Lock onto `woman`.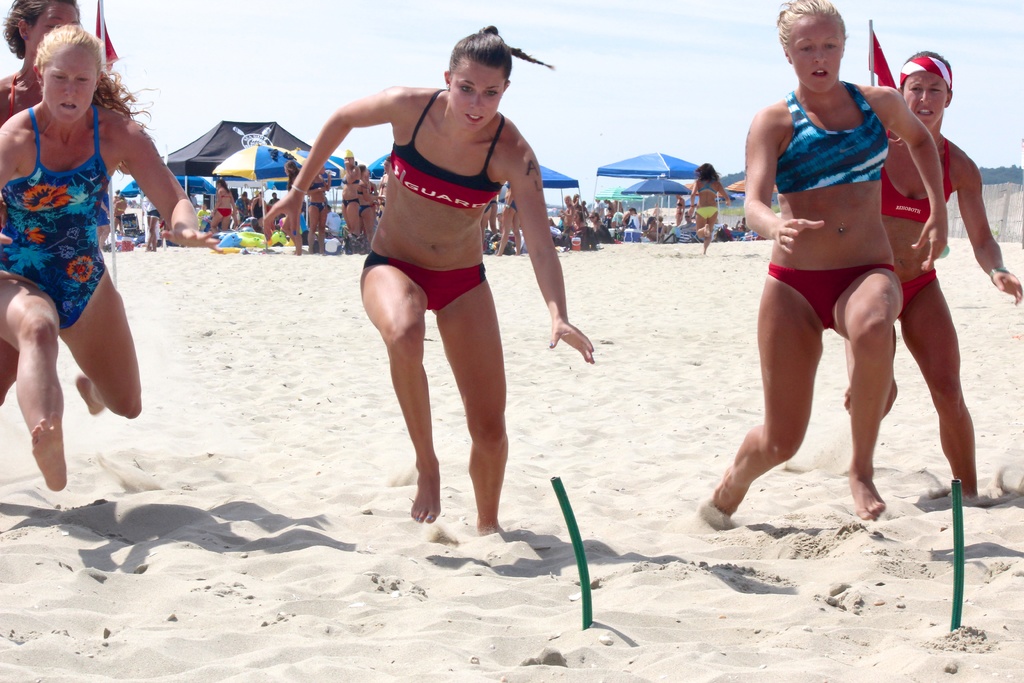
Locked: [x1=300, y1=167, x2=330, y2=256].
